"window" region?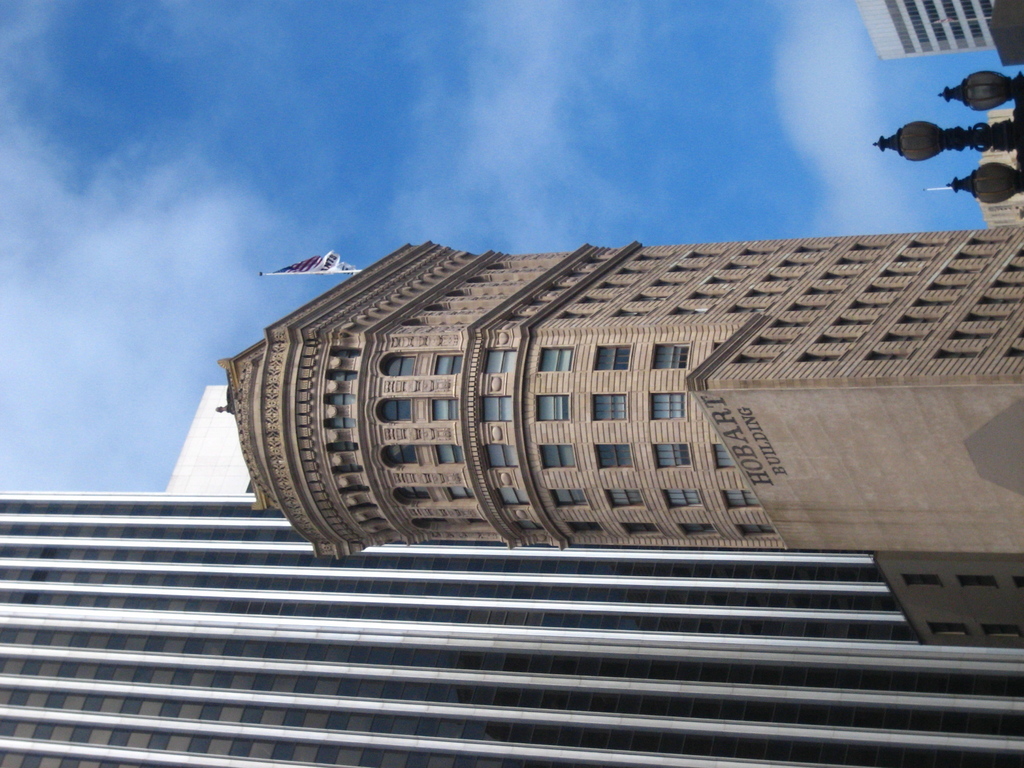
<region>955, 574, 1000, 586</region>
